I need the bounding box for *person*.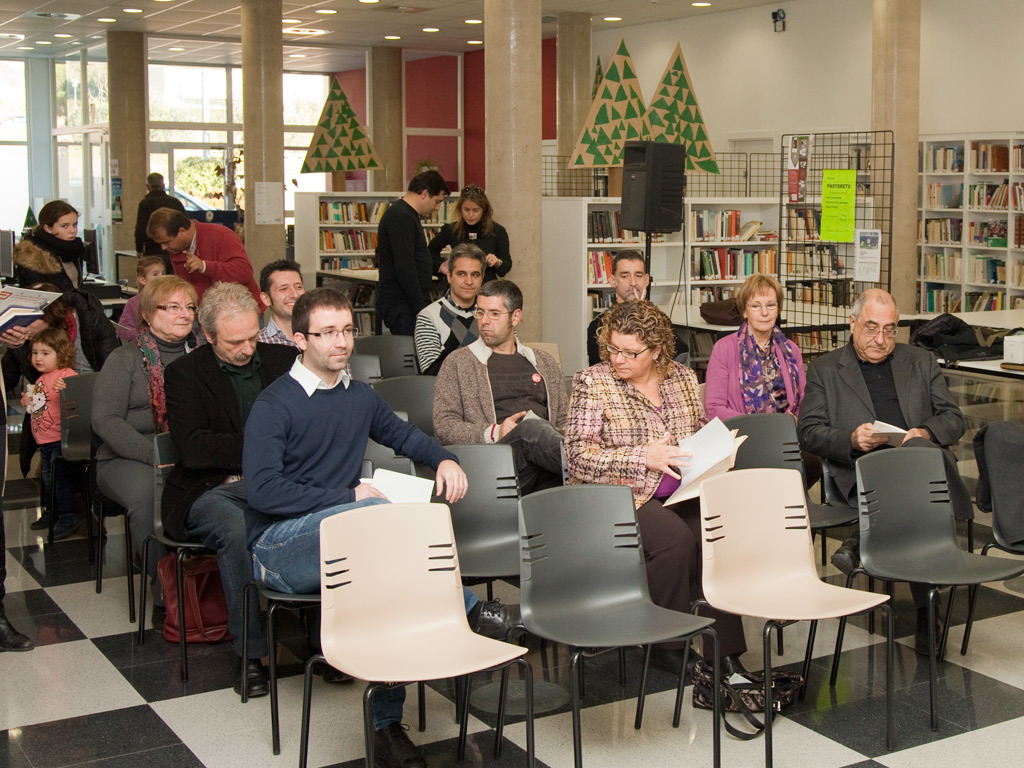
Here it is: 110:256:168:345.
